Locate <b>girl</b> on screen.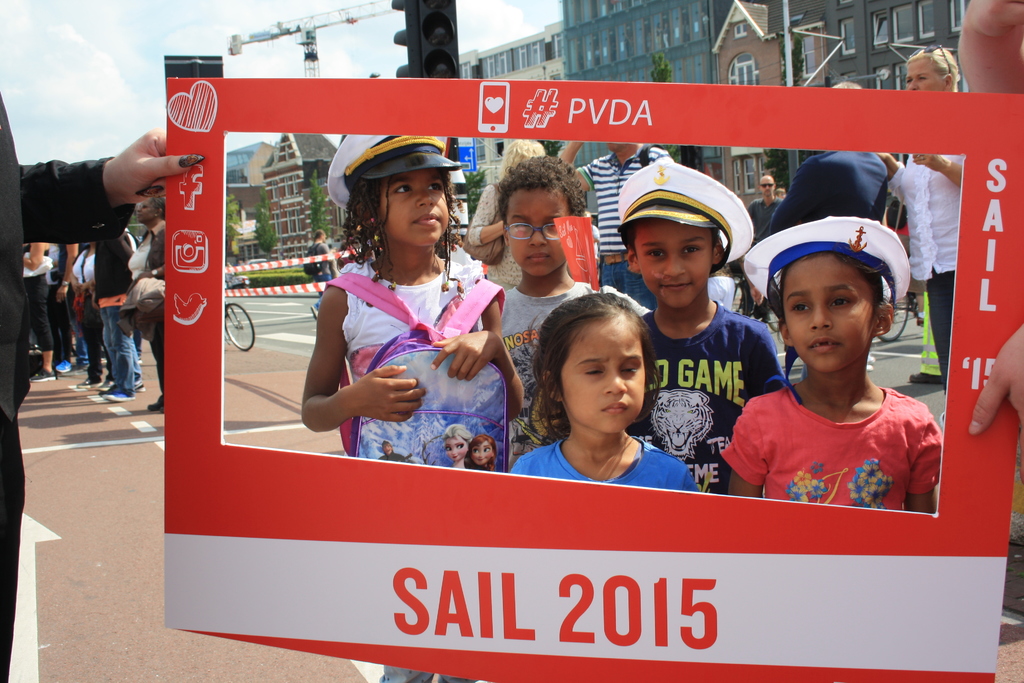
On screen at 464 436 496 470.
